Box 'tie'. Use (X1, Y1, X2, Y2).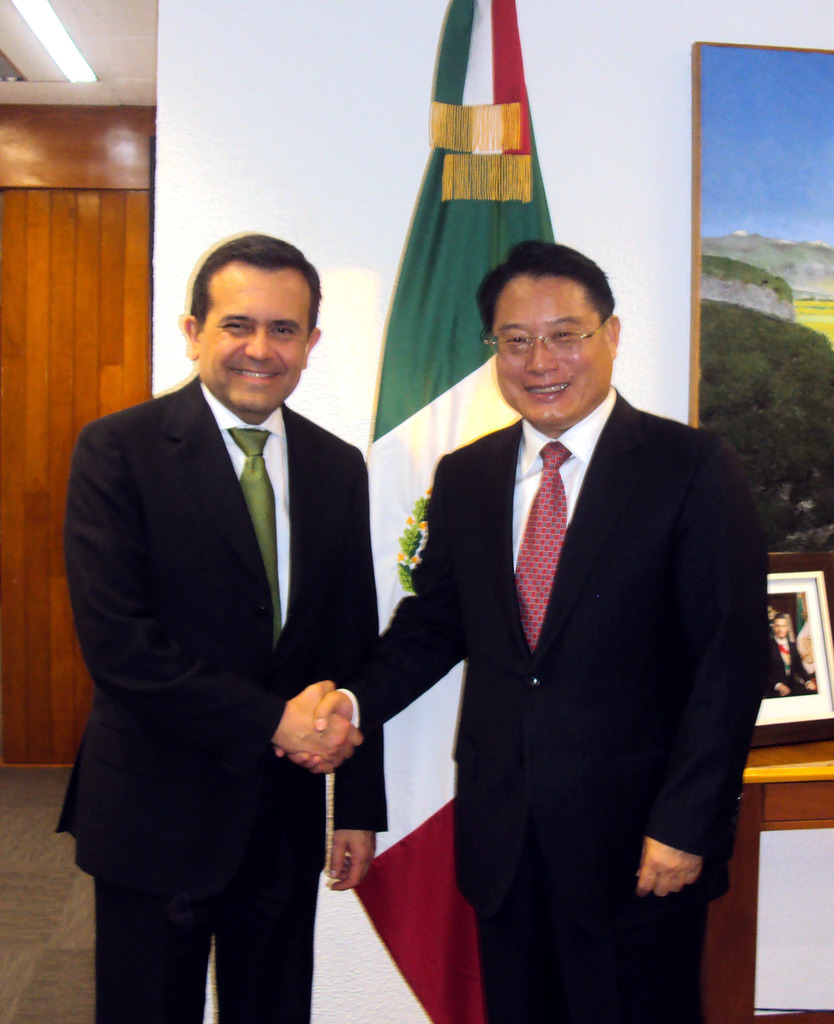
(230, 428, 283, 655).
